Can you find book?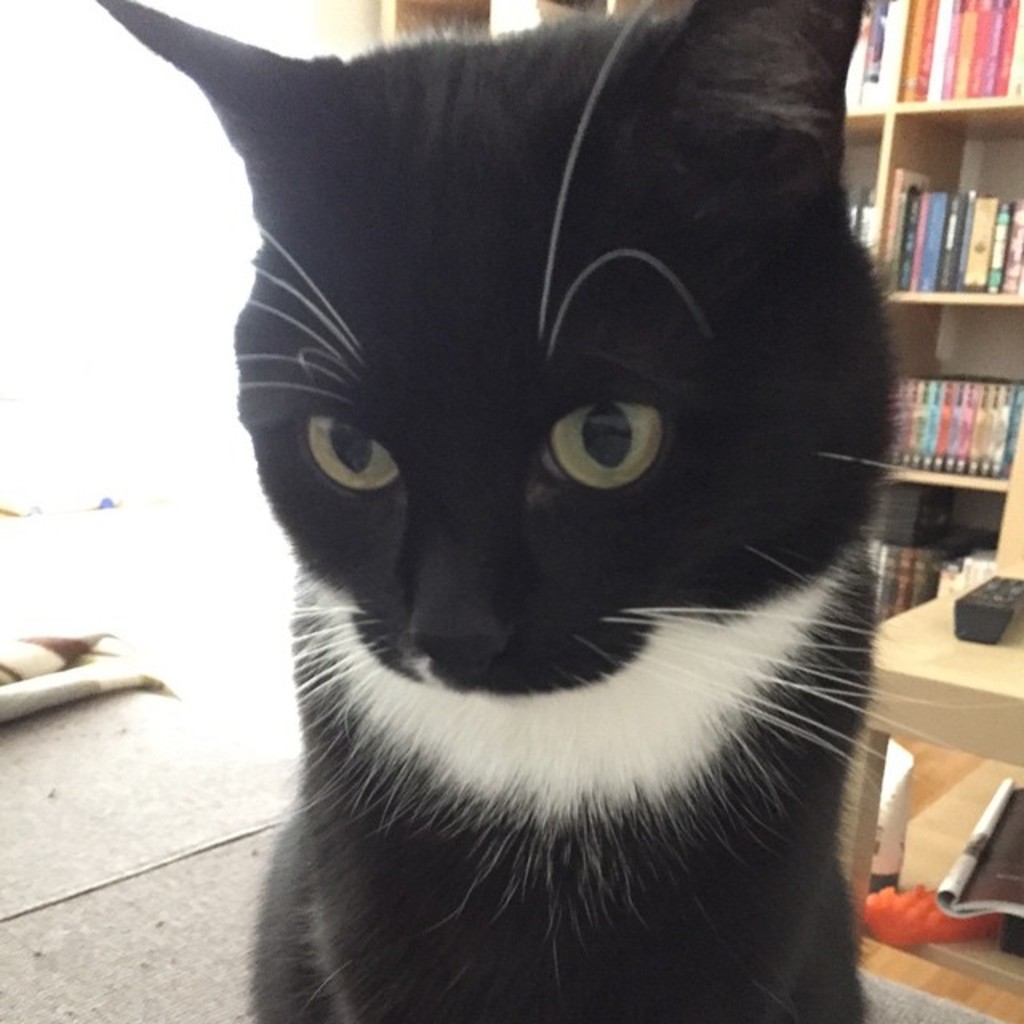
Yes, bounding box: x1=850 y1=181 x2=874 y2=235.
